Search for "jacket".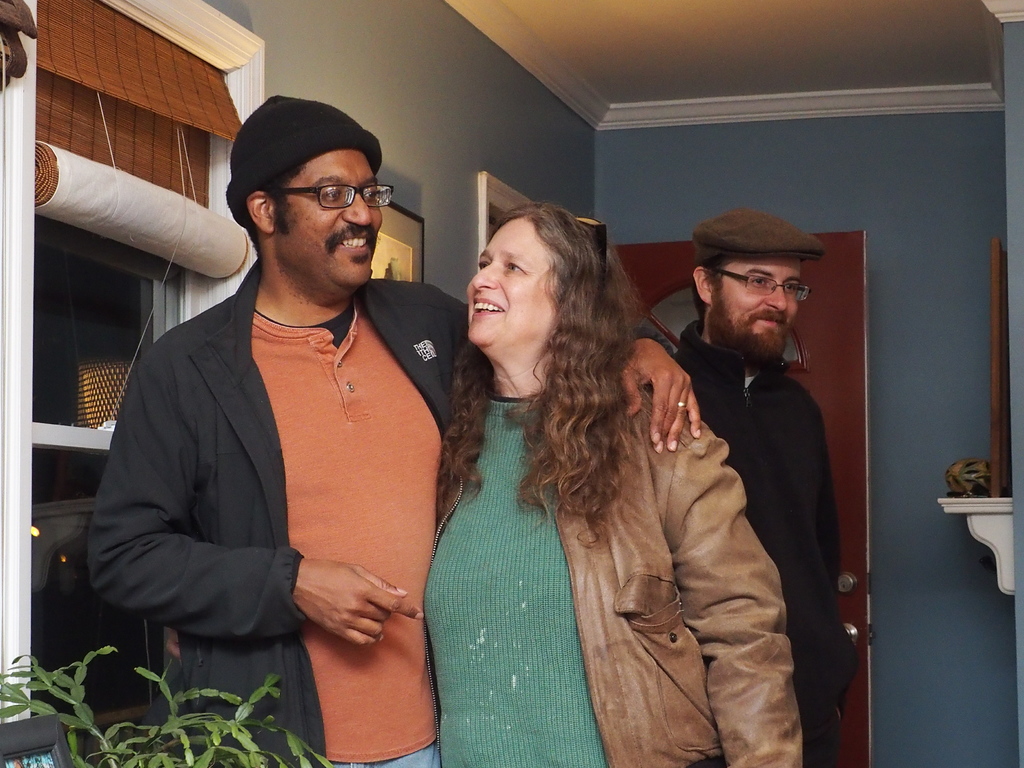
Found at crop(435, 389, 812, 767).
